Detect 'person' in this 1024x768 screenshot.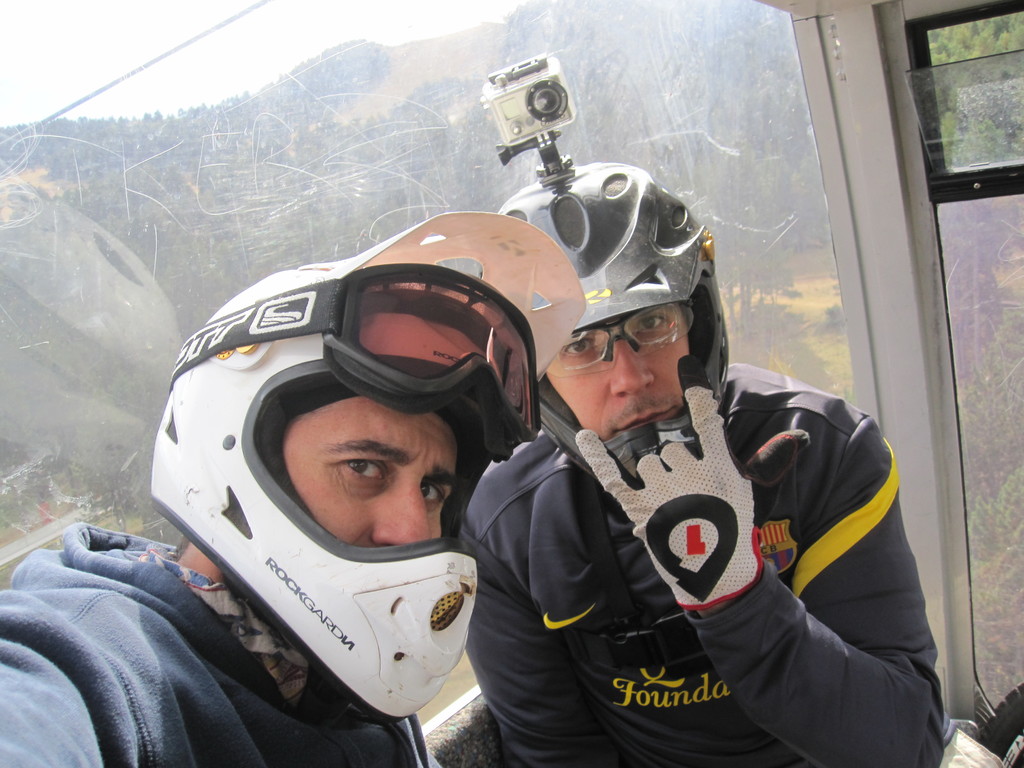
Detection: {"x1": 441, "y1": 180, "x2": 909, "y2": 767}.
